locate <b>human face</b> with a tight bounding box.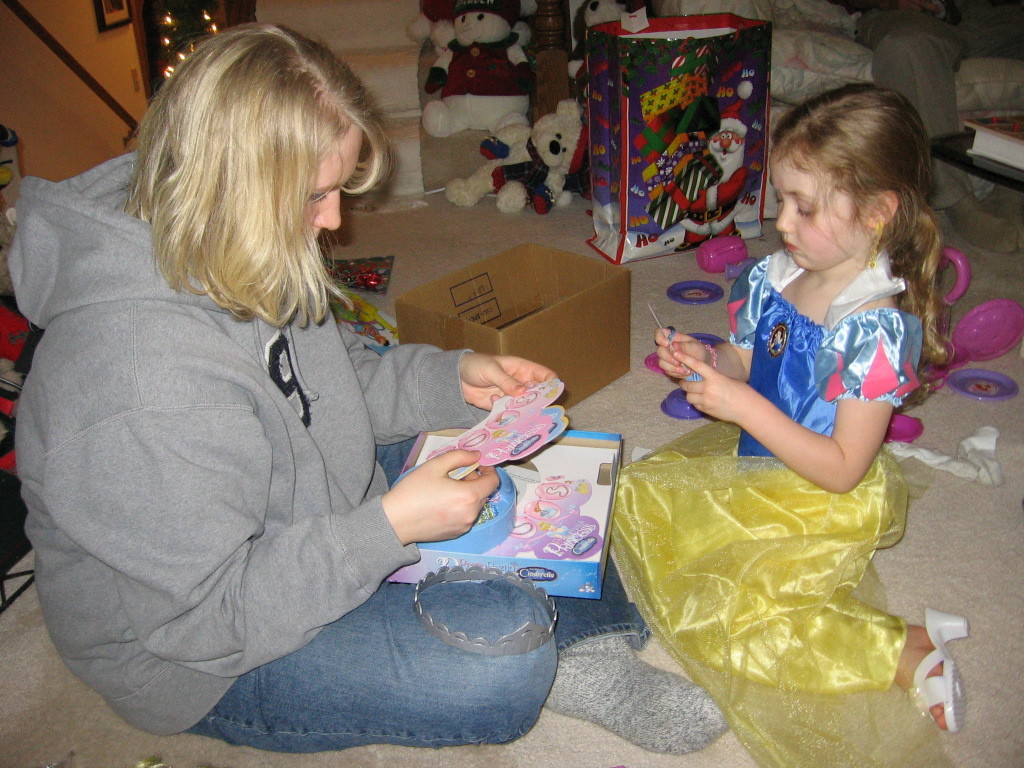
box=[306, 125, 356, 241].
